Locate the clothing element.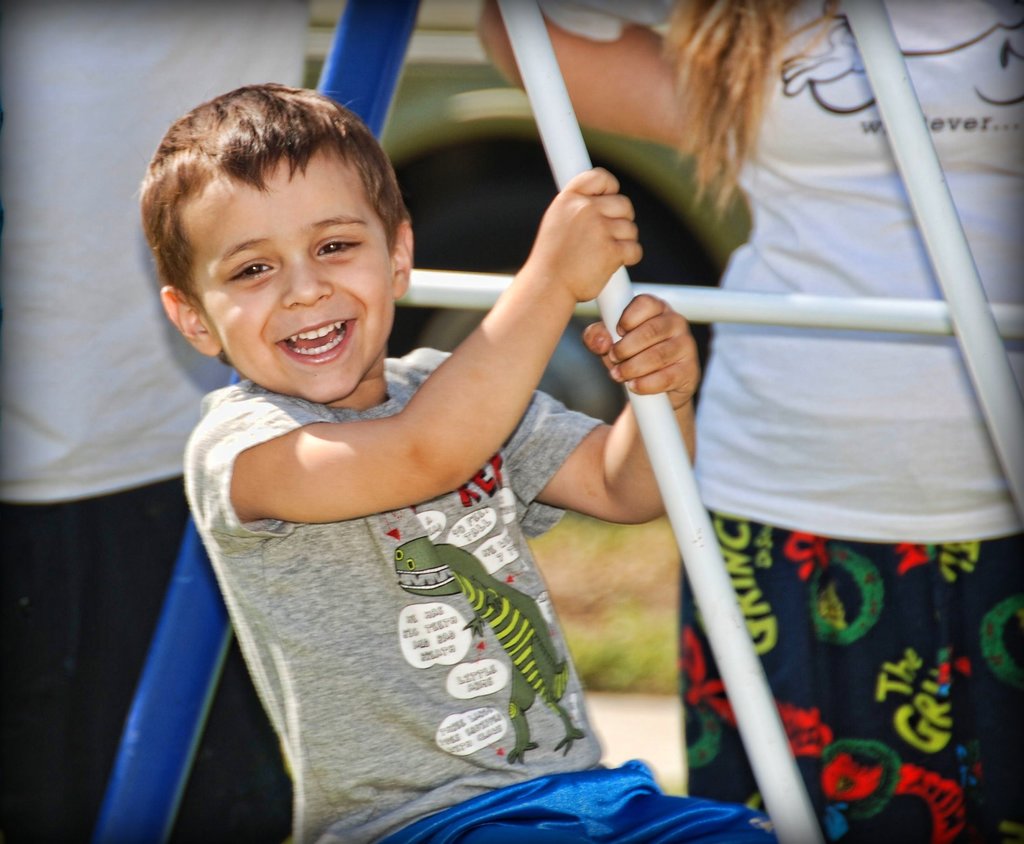
Element bbox: 647,12,1000,801.
